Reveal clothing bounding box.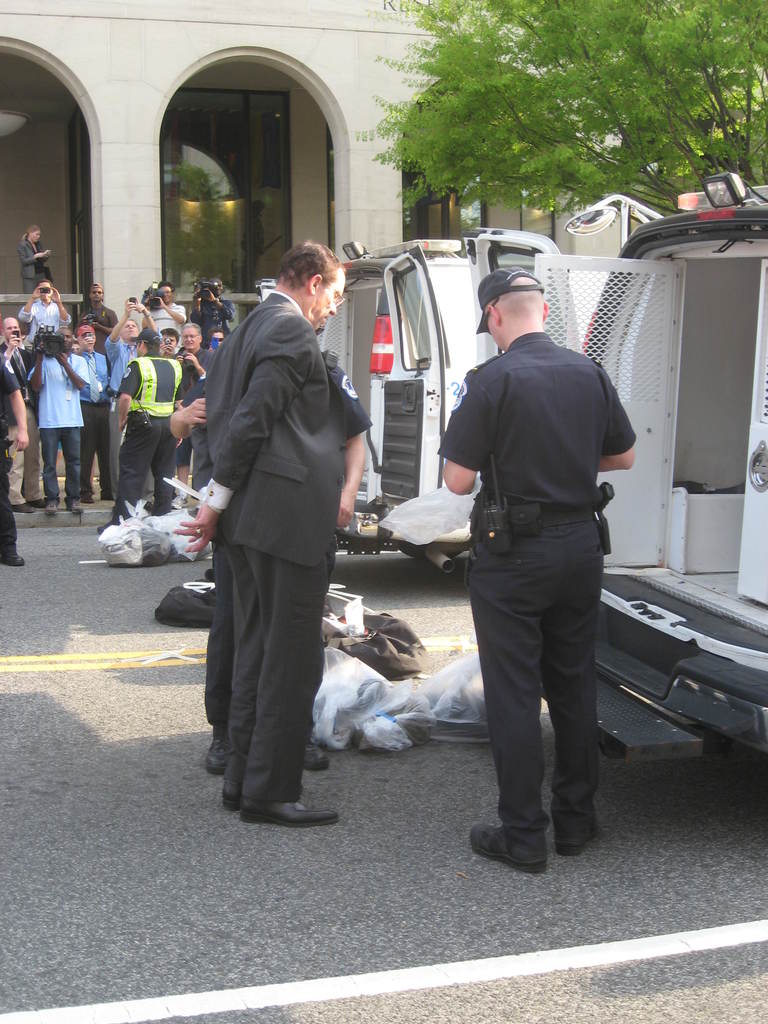
Revealed: <bbox>197, 289, 342, 811</bbox>.
